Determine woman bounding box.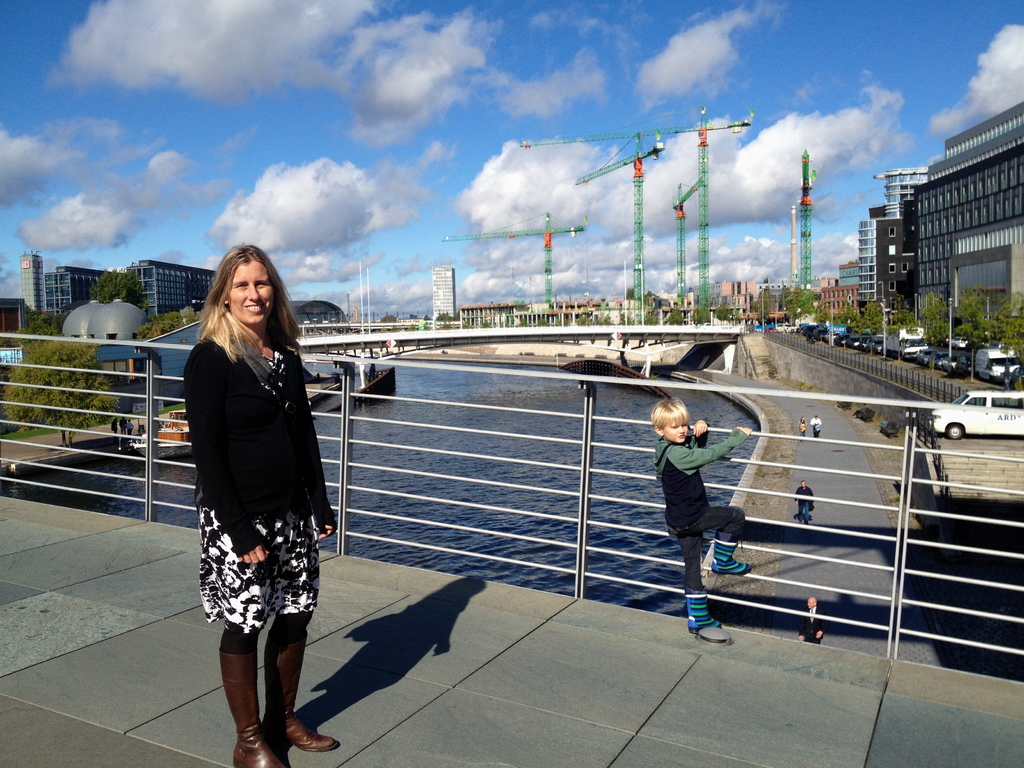
Determined: box(173, 236, 337, 737).
